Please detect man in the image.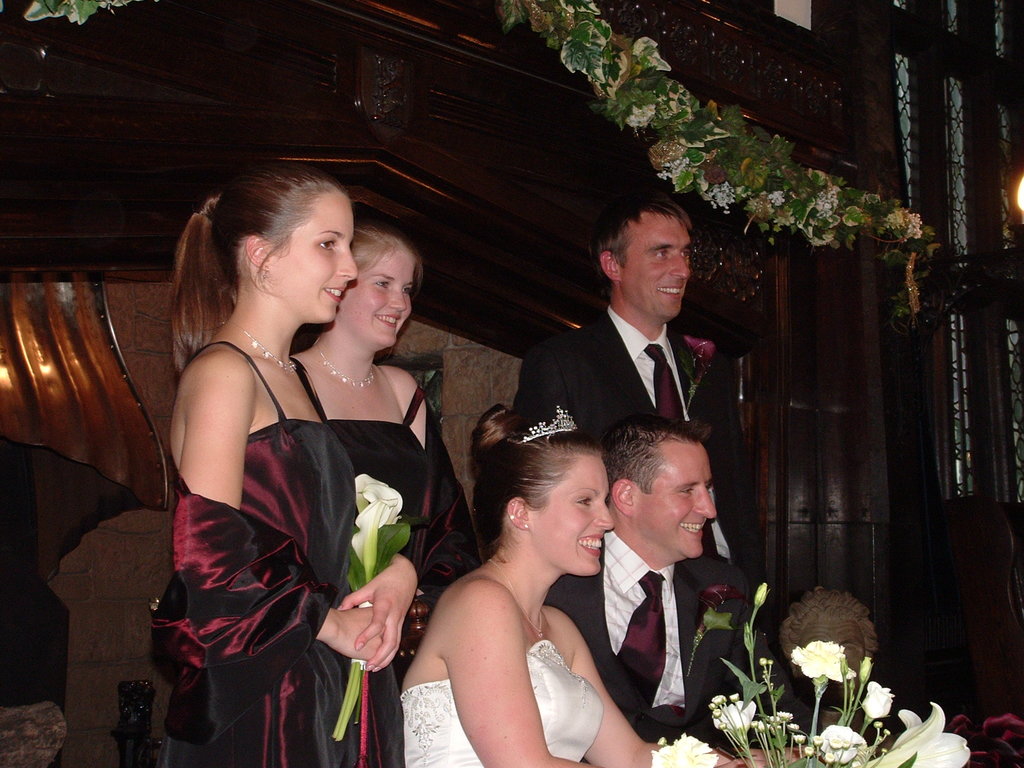
region(541, 412, 828, 761).
